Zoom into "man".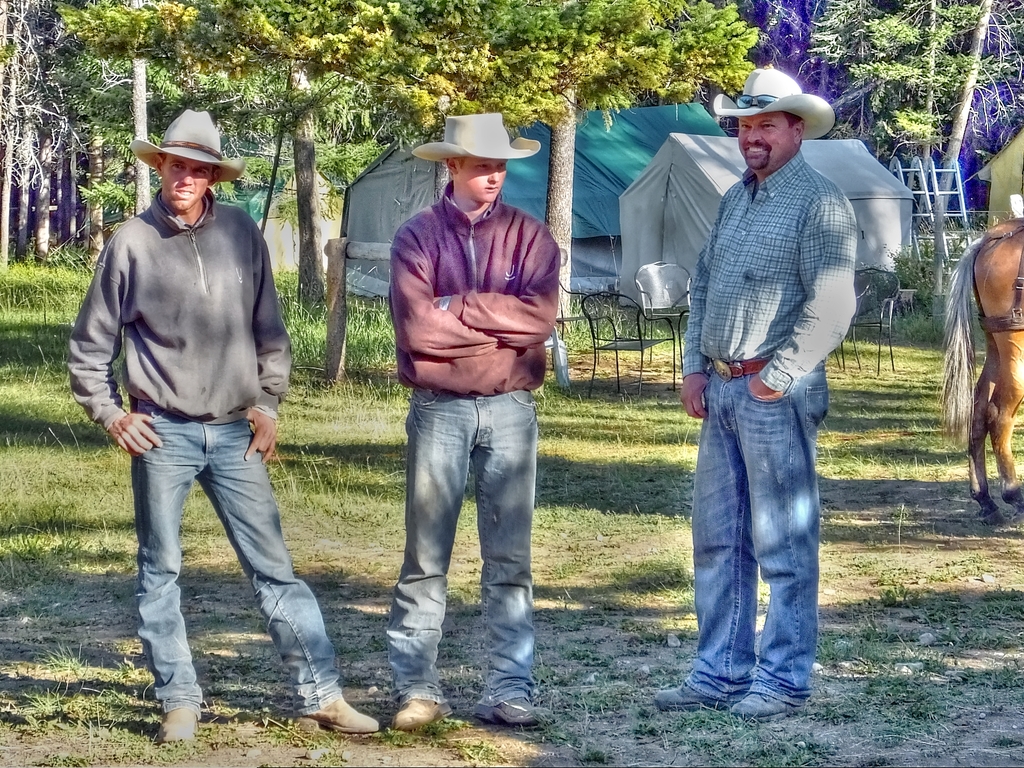
Zoom target: l=70, t=126, r=324, b=720.
